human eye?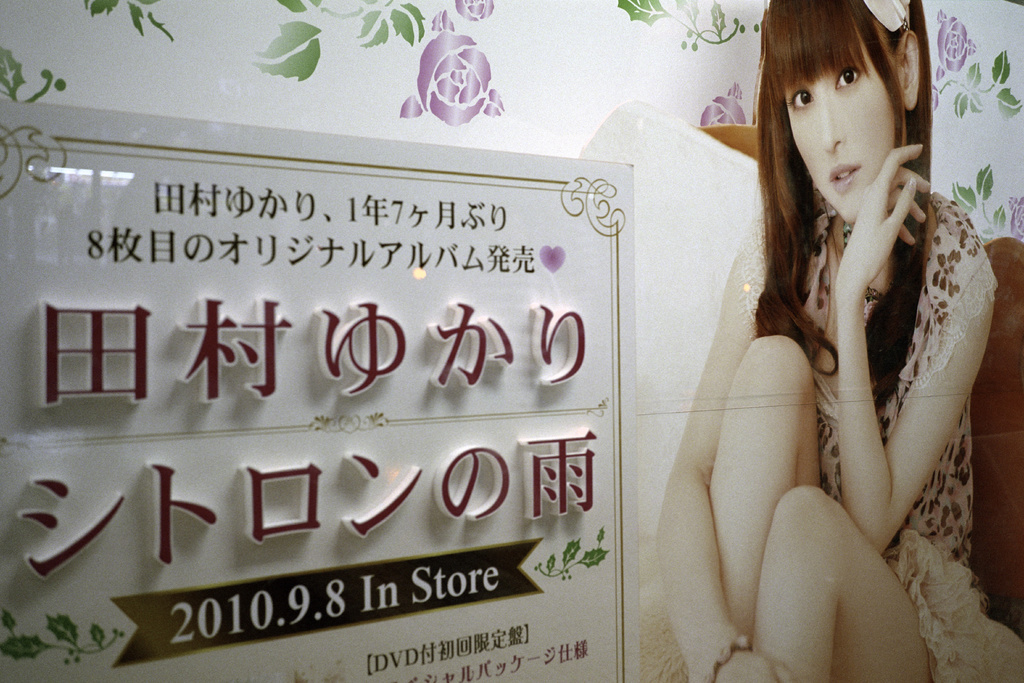
(785,83,816,110)
